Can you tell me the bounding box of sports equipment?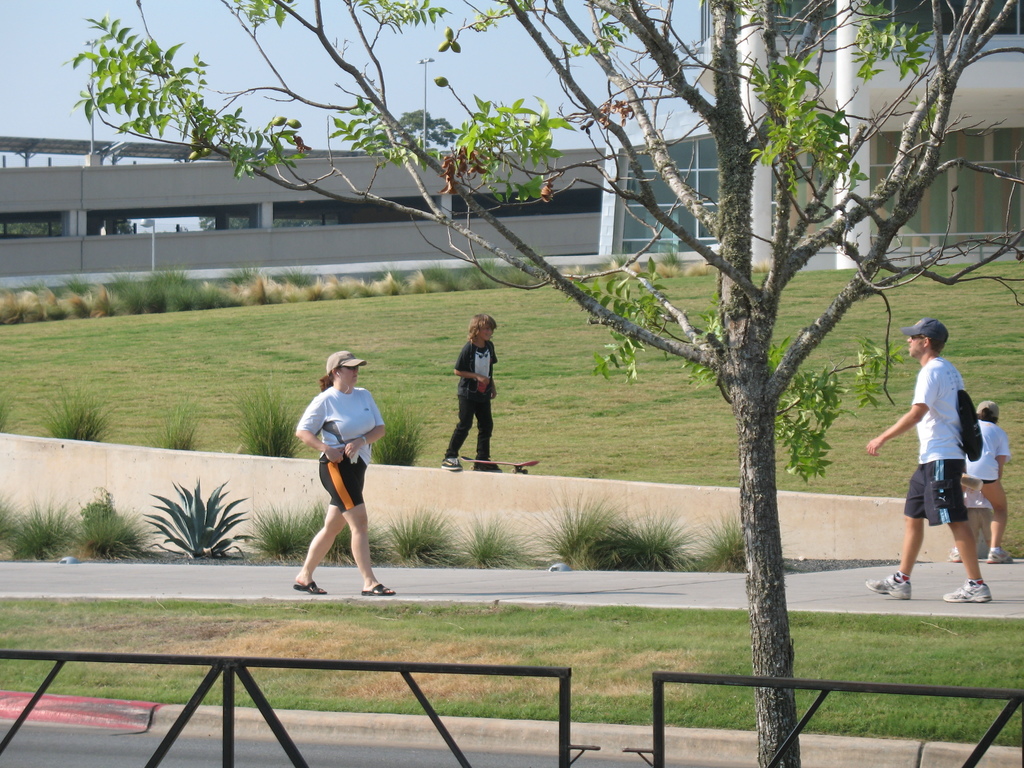
865 572 911 600.
